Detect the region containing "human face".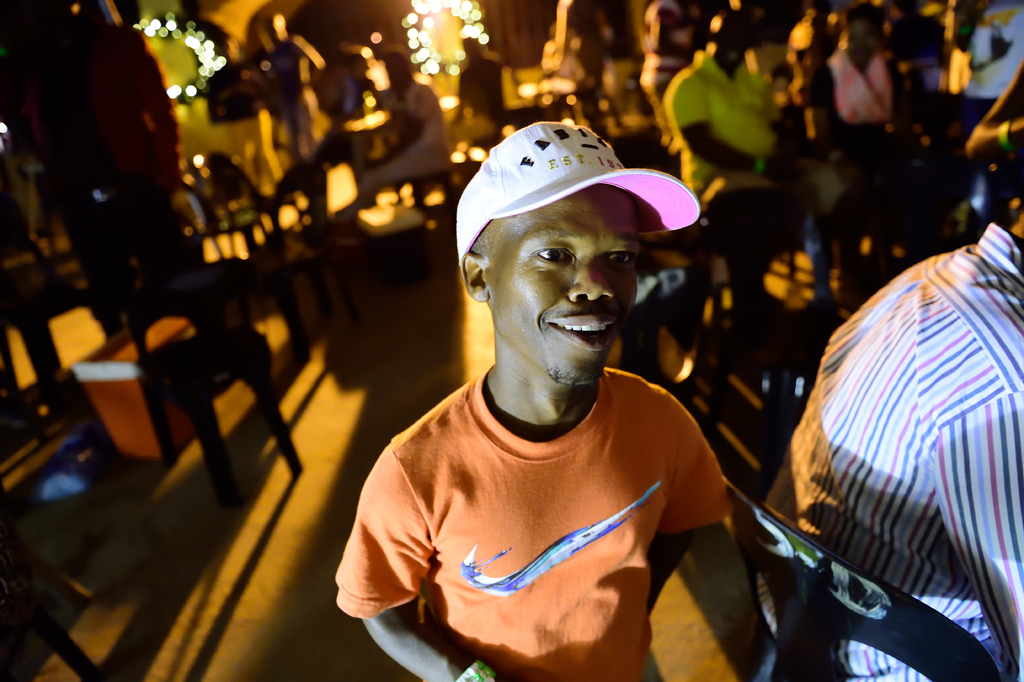
bbox=(717, 21, 749, 69).
